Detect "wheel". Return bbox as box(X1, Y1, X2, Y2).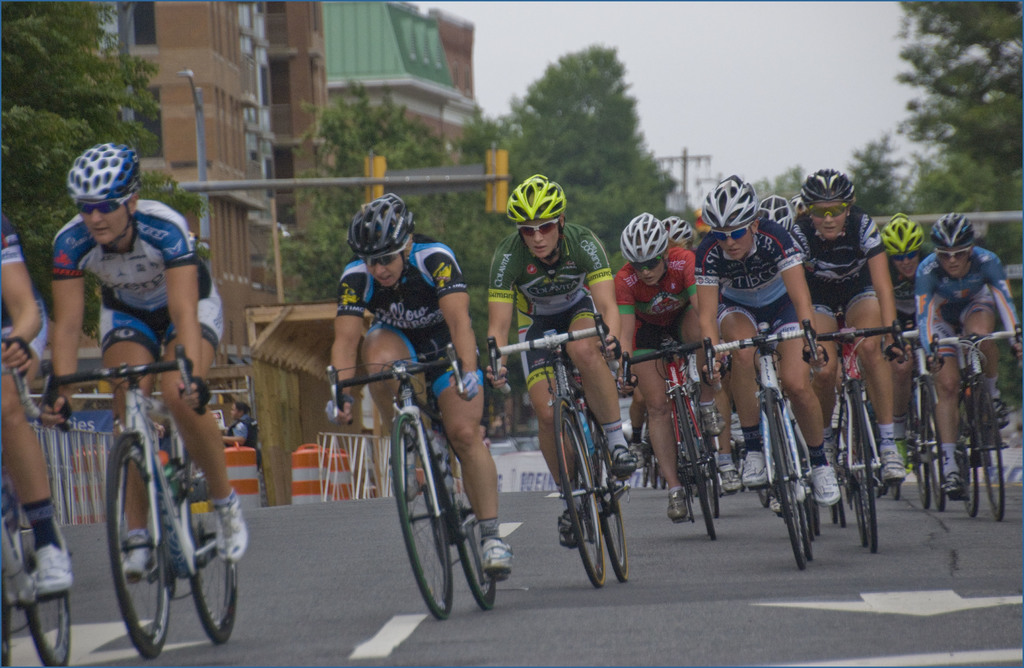
box(765, 386, 810, 574).
